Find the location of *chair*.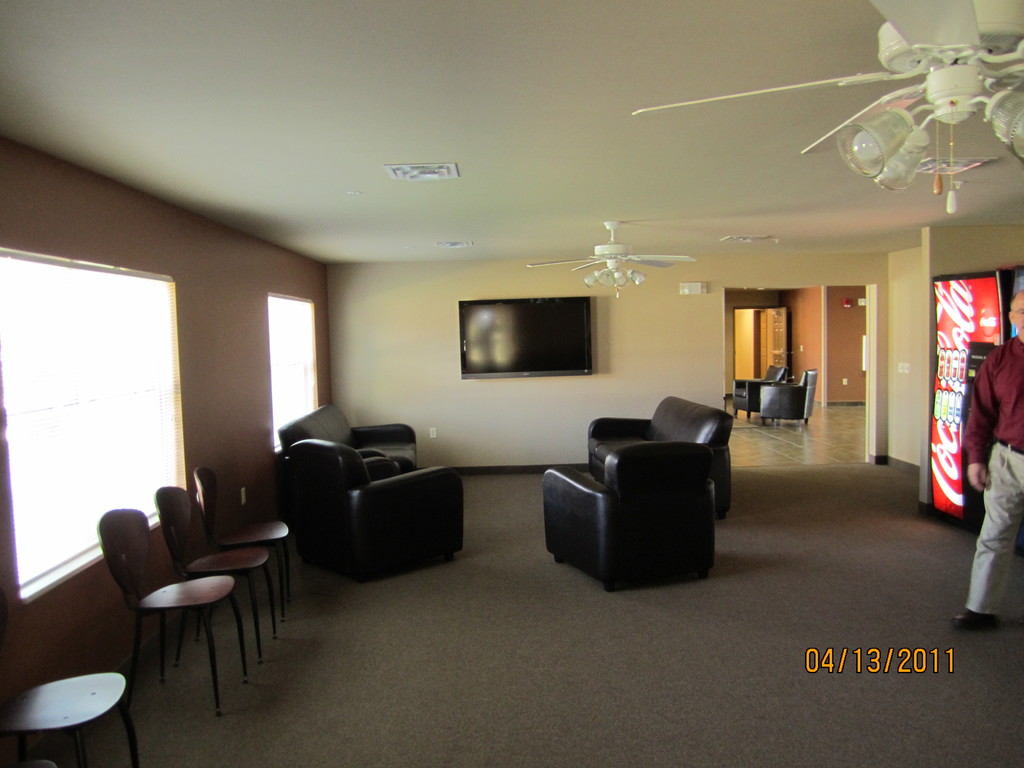
Location: [left=195, top=464, right=292, bottom=621].
